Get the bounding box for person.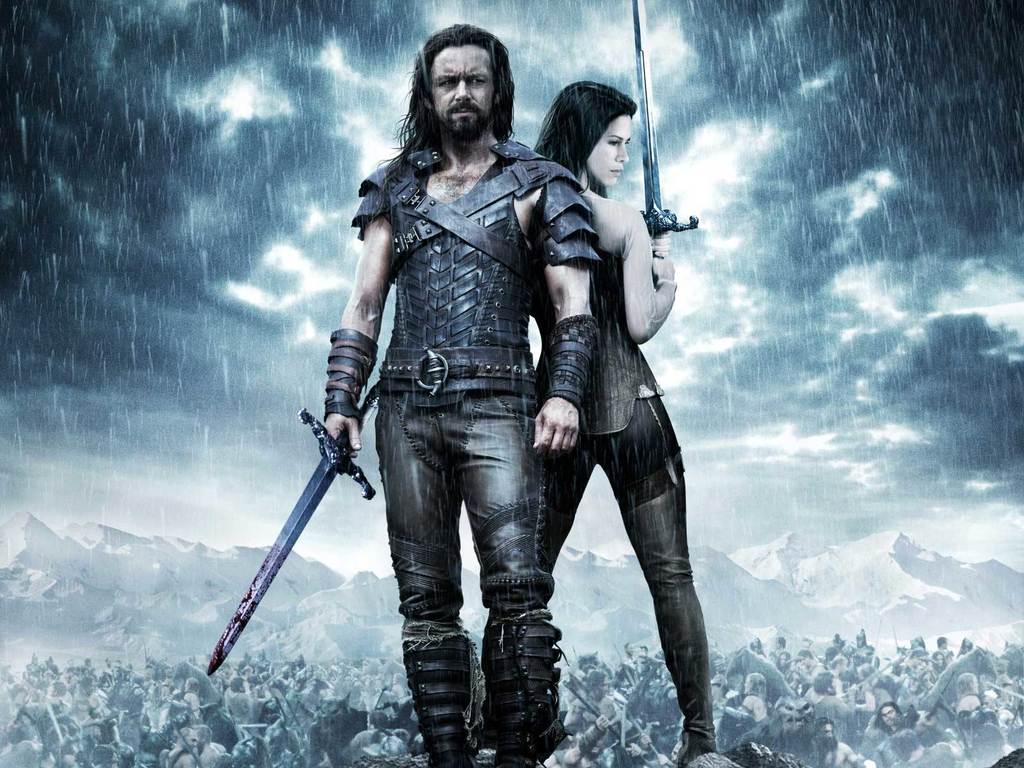
Rect(314, 26, 600, 767).
